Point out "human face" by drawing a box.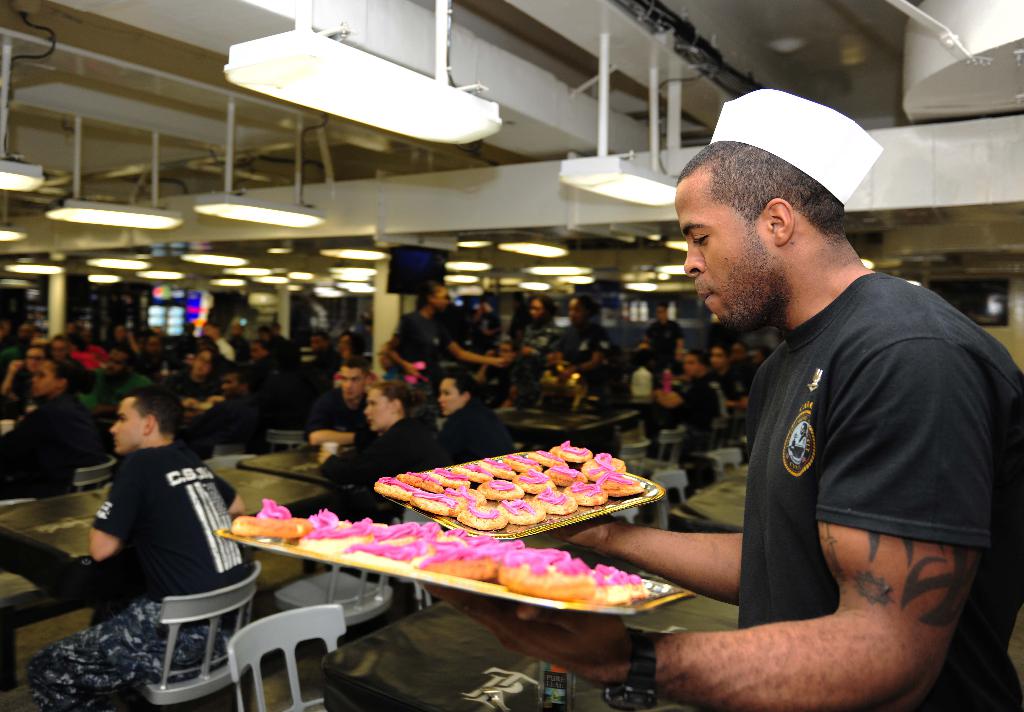
Rect(363, 389, 398, 426).
